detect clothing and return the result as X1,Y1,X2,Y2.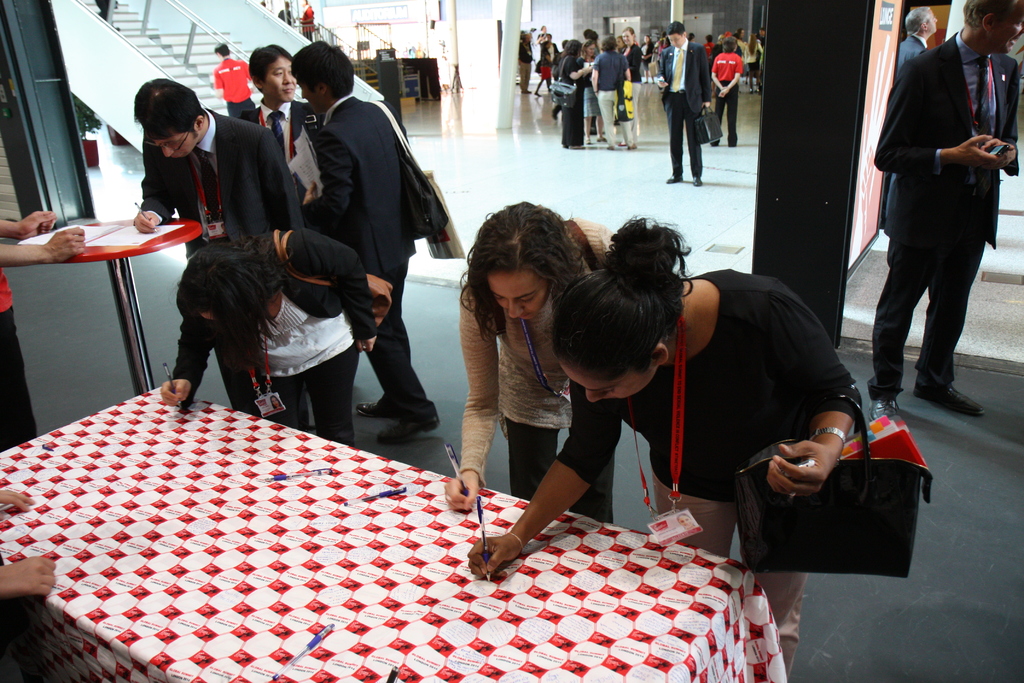
552,268,858,679.
